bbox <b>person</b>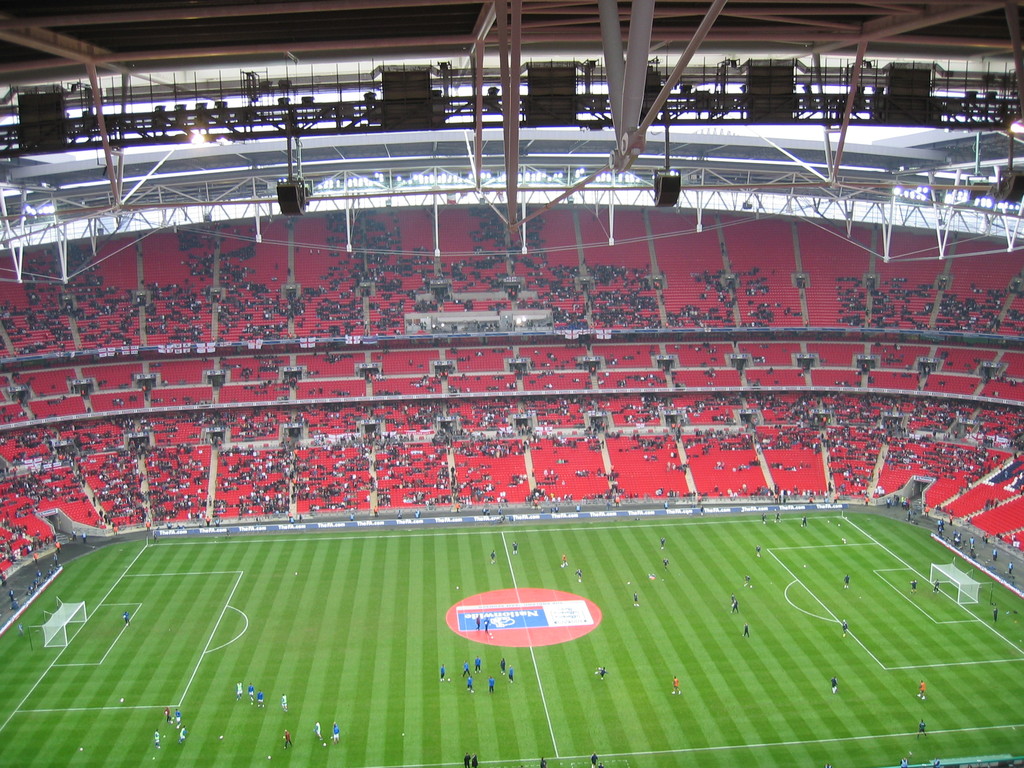
x1=671 y1=676 x2=684 y2=695
